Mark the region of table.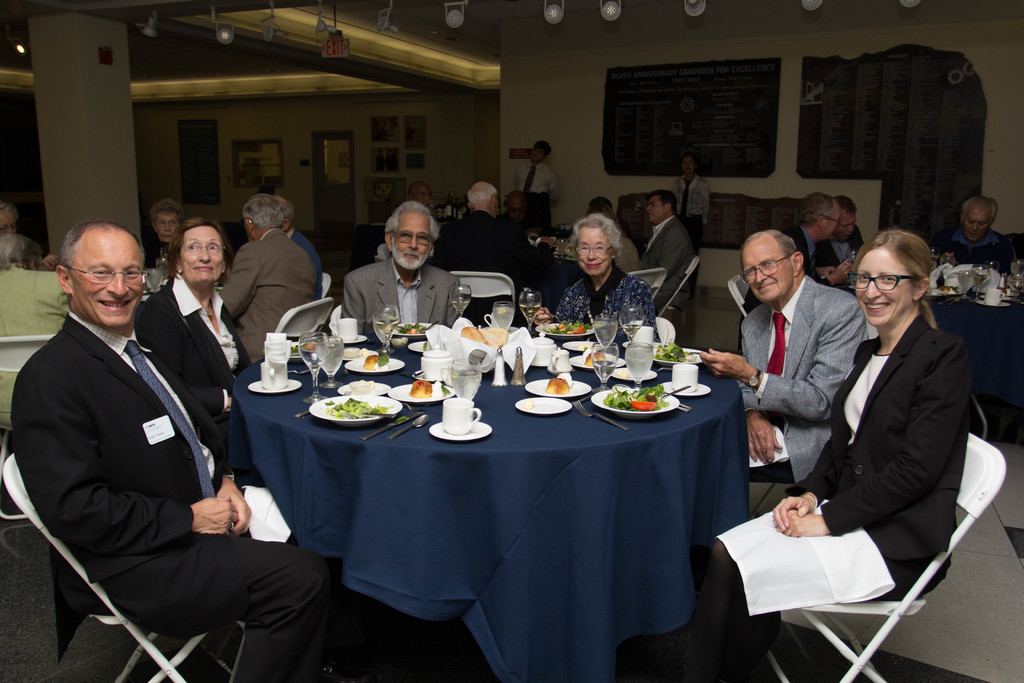
Region: BBox(238, 323, 747, 682).
